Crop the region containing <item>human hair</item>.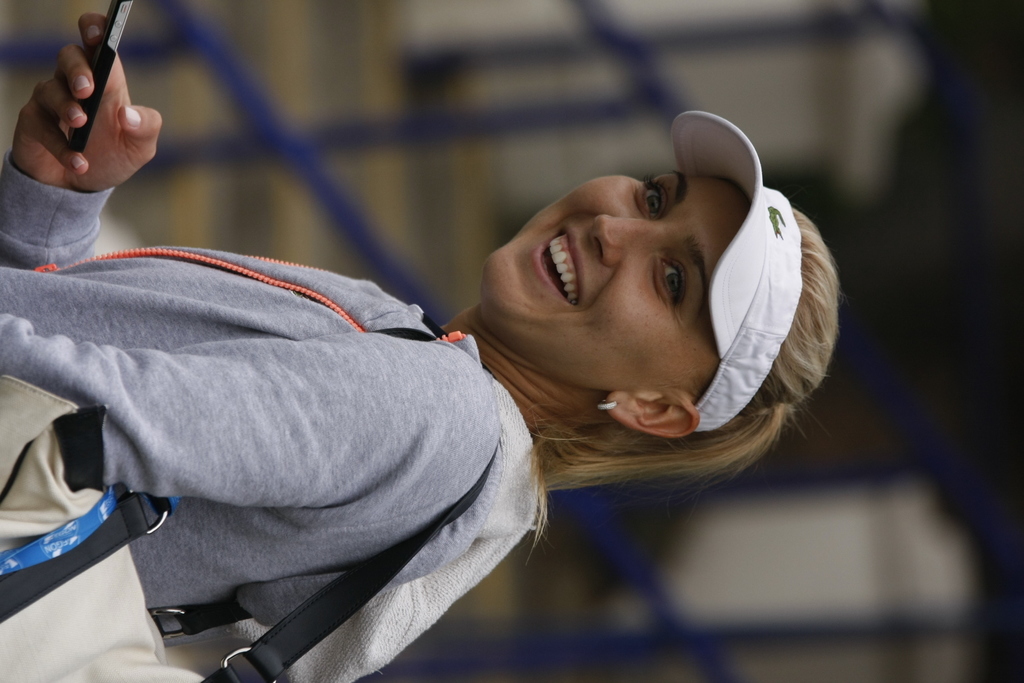
Crop region: bbox(526, 208, 845, 494).
